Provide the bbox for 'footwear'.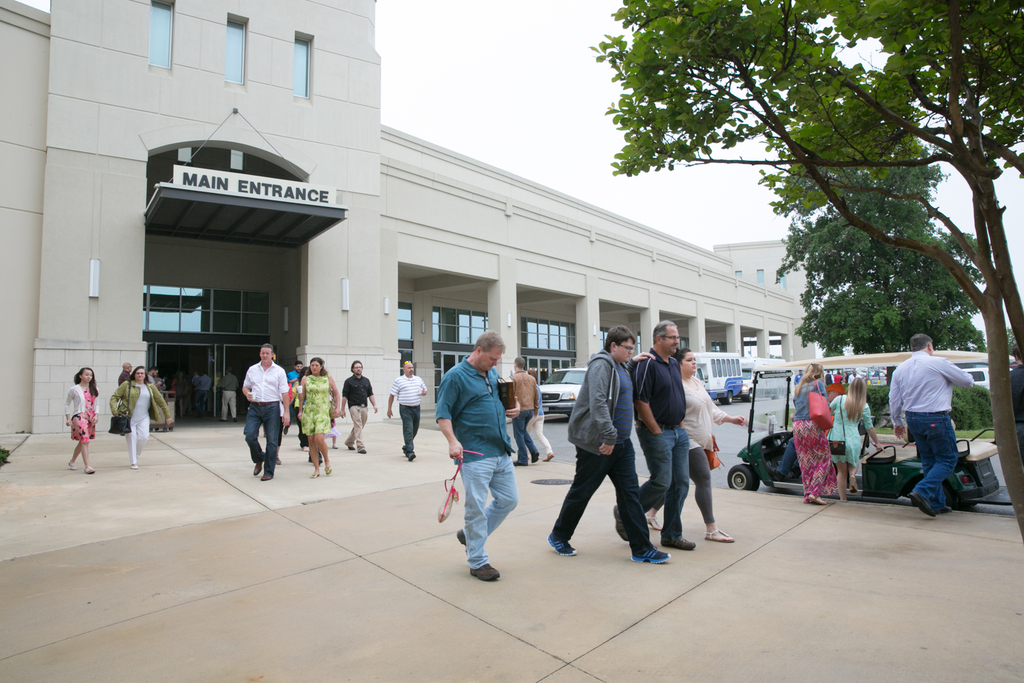
{"x1": 324, "y1": 462, "x2": 331, "y2": 473}.
